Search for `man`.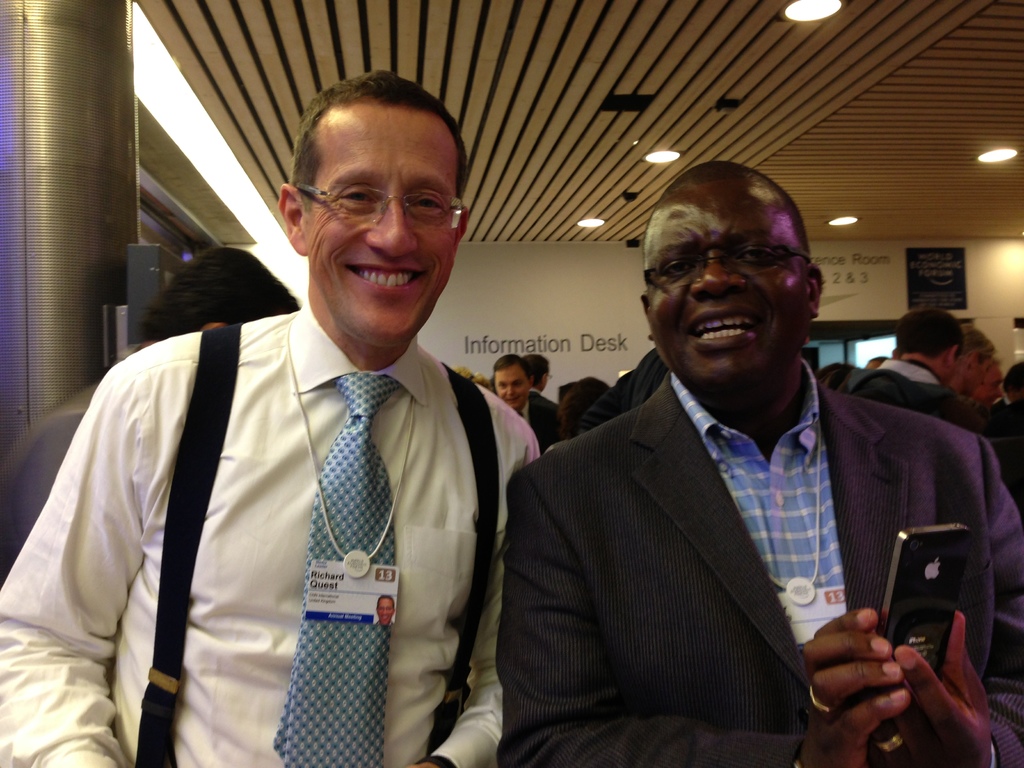
Found at (955,332,999,401).
